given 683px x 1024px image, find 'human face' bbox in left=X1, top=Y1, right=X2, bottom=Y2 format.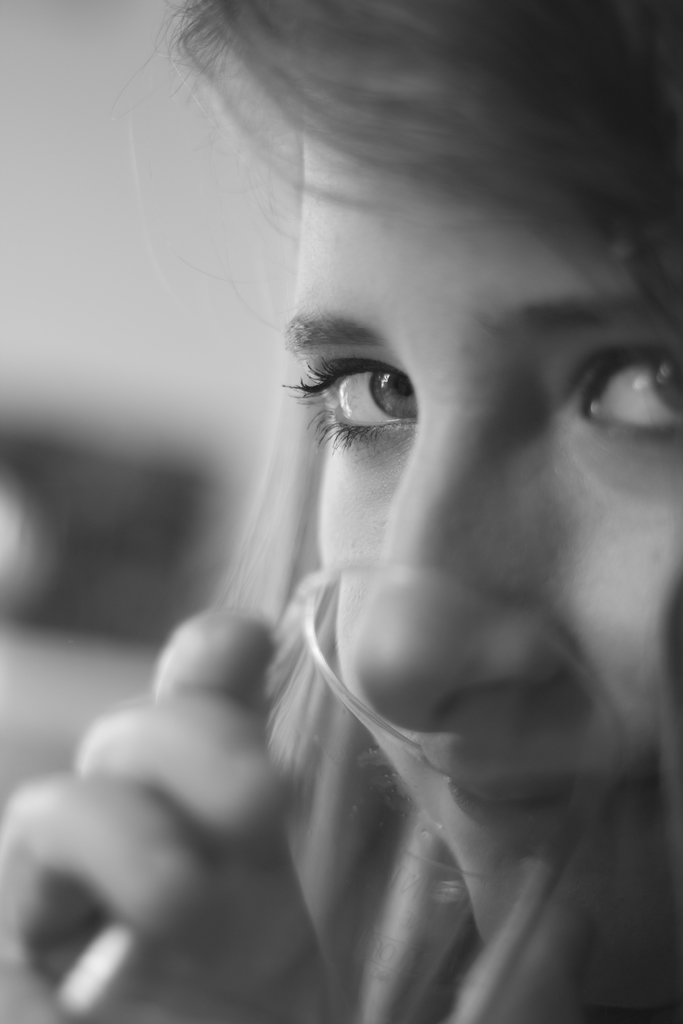
left=281, top=127, right=682, bottom=945.
